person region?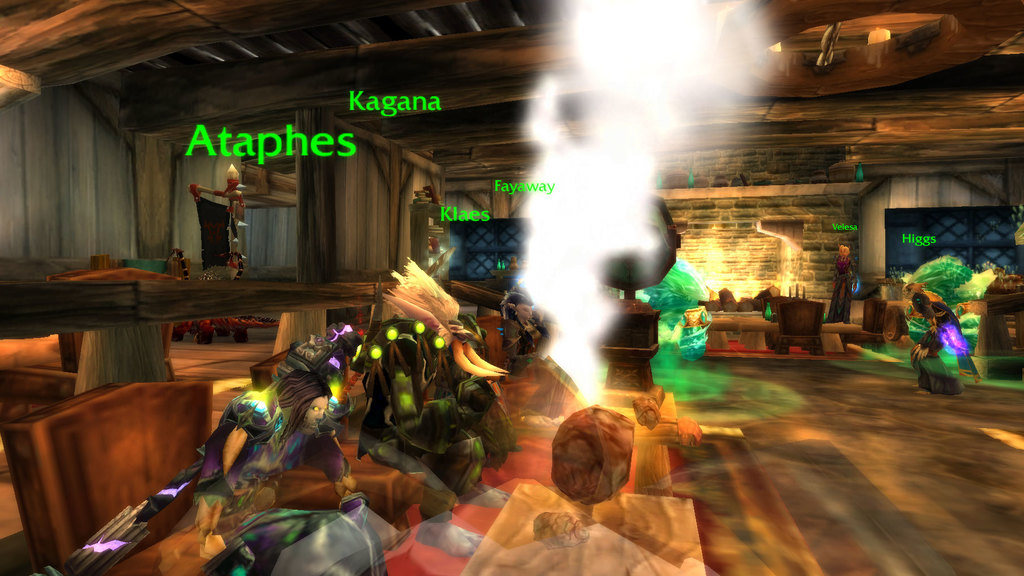
rect(908, 275, 972, 397)
